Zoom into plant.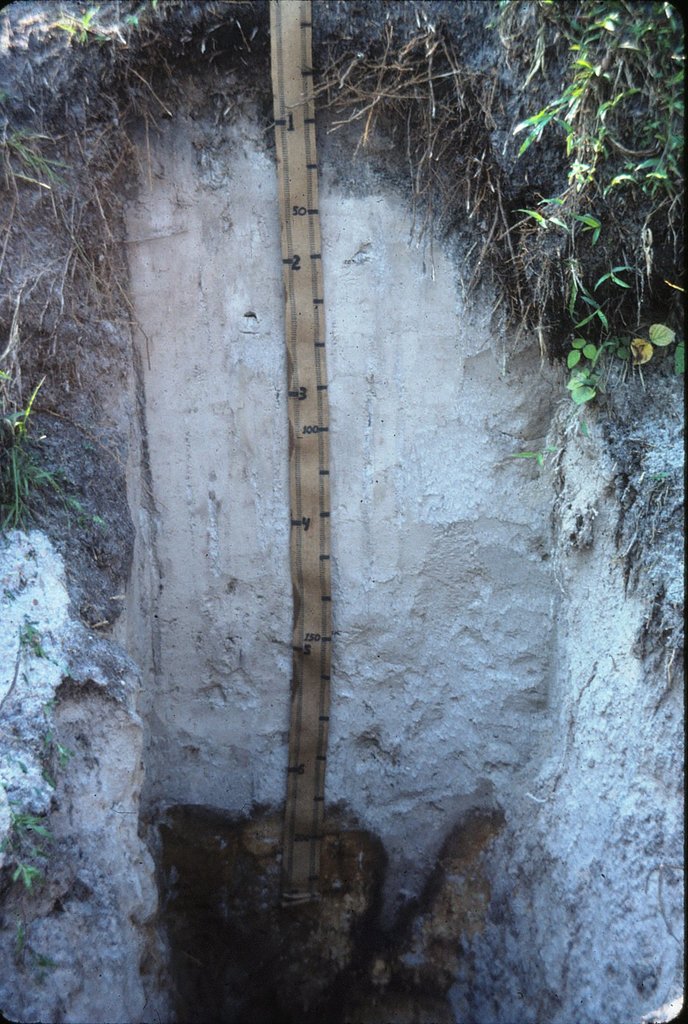
Zoom target: locate(0, 822, 55, 890).
